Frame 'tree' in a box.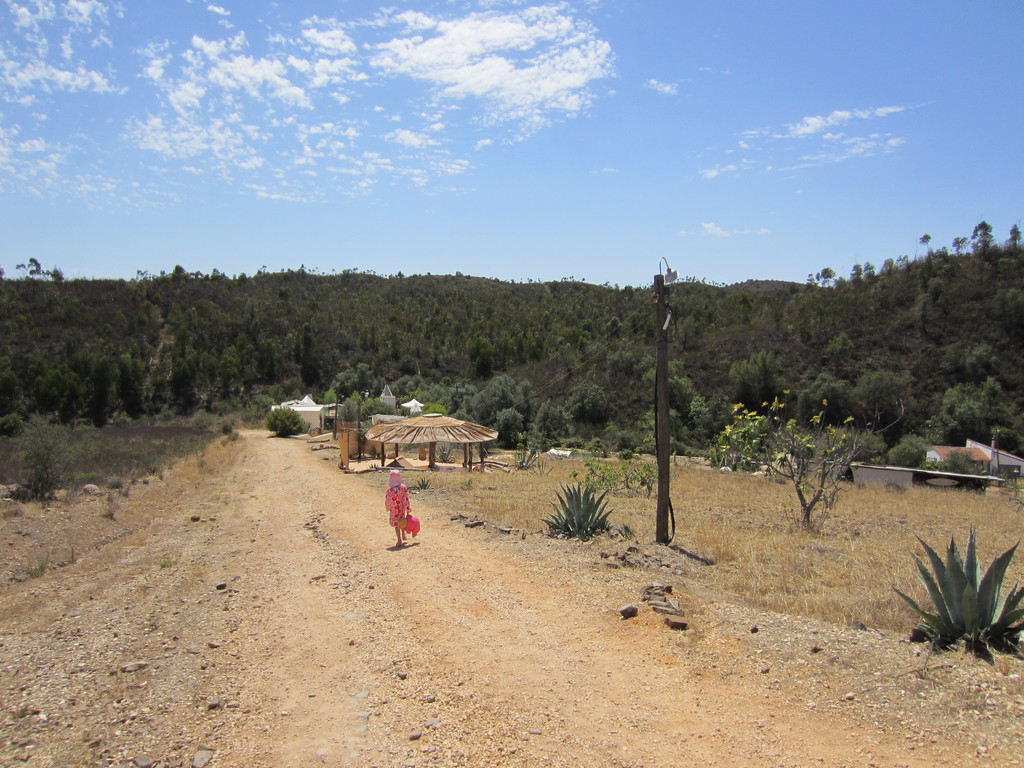
left=214, top=342, right=237, bottom=399.
